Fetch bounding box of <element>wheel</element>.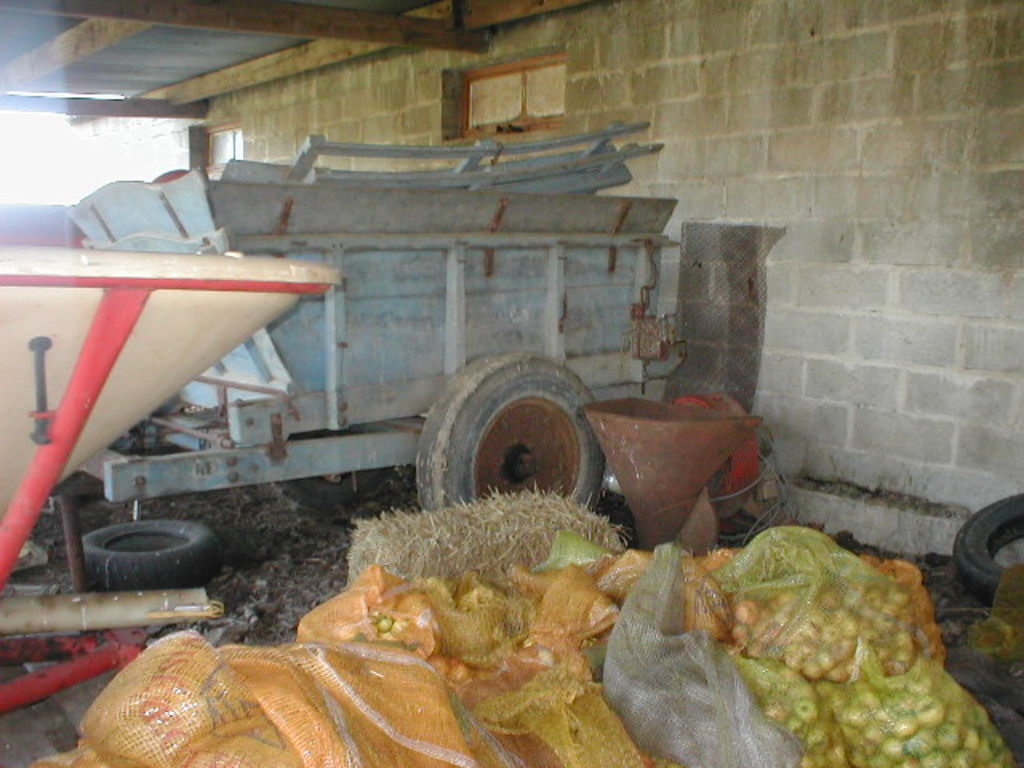
Bbox: (left=82, top=522, right=224, bottom=592).
